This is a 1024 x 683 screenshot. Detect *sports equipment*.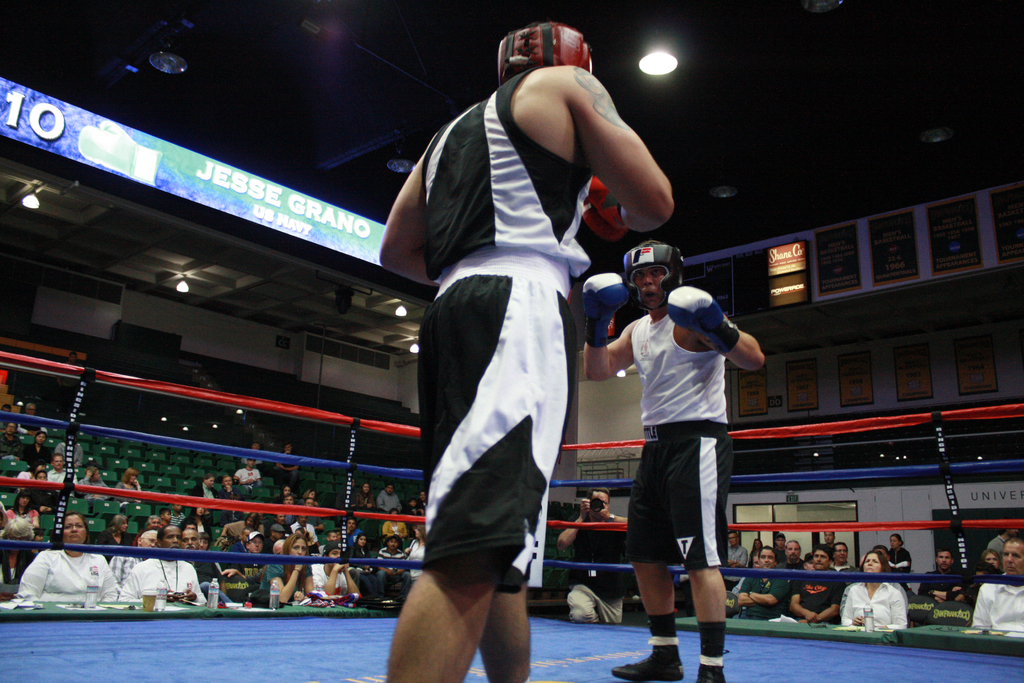
(623,242,685,318).
